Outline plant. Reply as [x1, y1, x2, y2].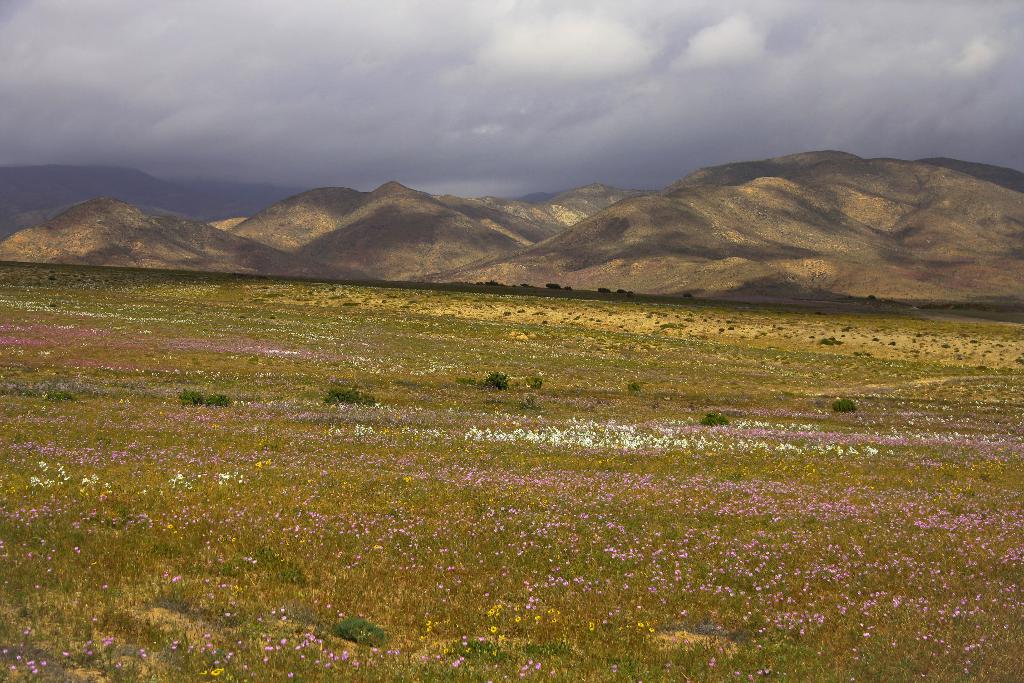
[180, 386, 227, 411].
